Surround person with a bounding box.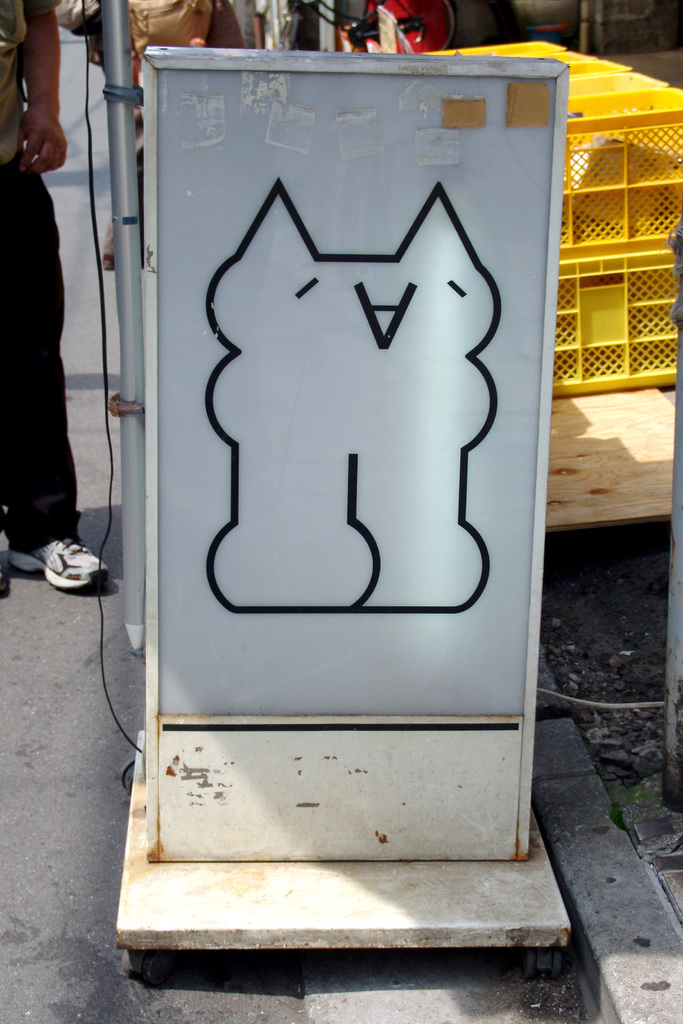
[x1=97, y1=0, x2=234, y2=280].
